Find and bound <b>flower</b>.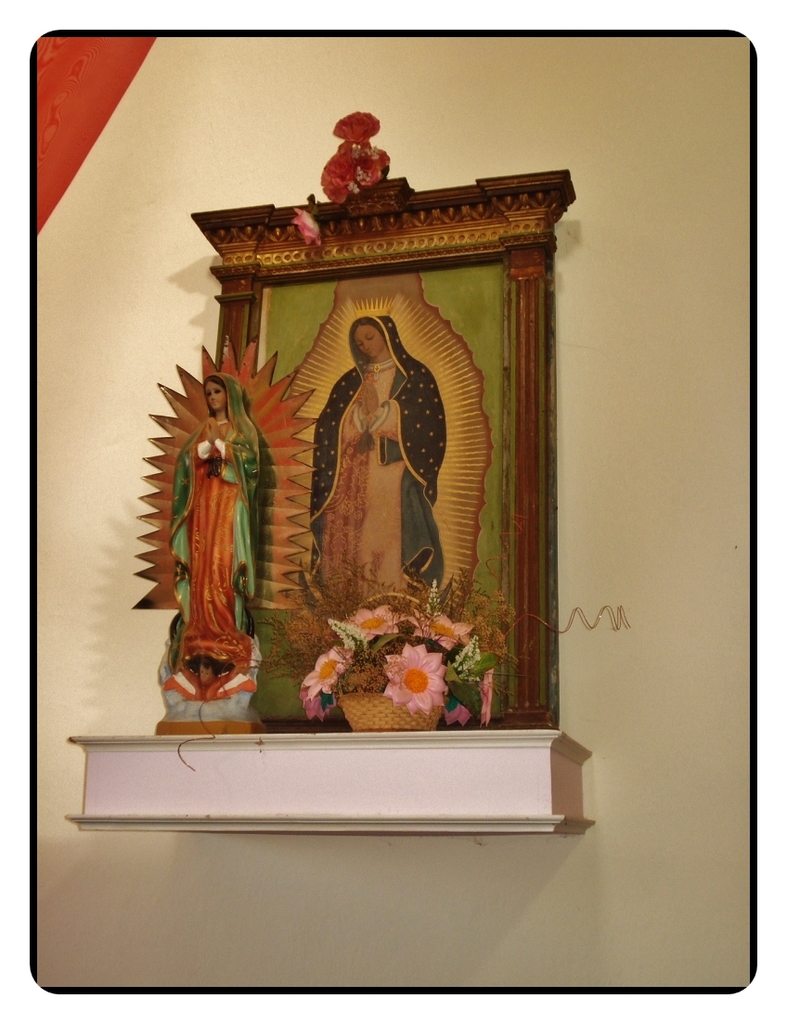
Bound: 378,634,447,716.
